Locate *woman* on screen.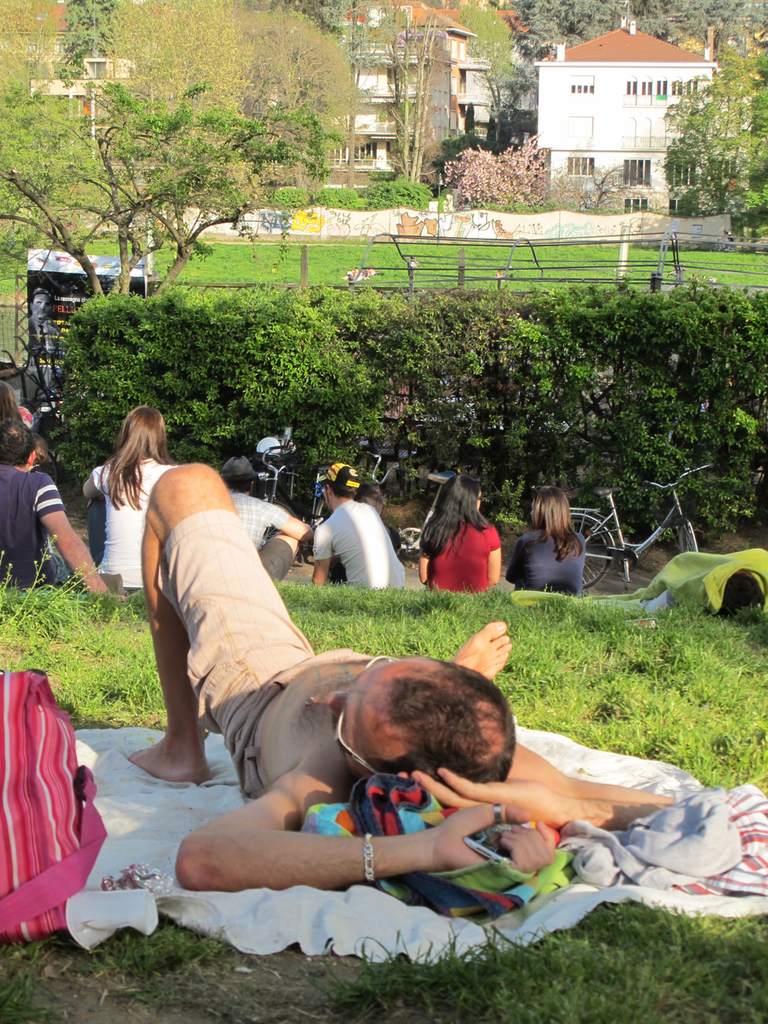
On screen at (82,406,179,595).
